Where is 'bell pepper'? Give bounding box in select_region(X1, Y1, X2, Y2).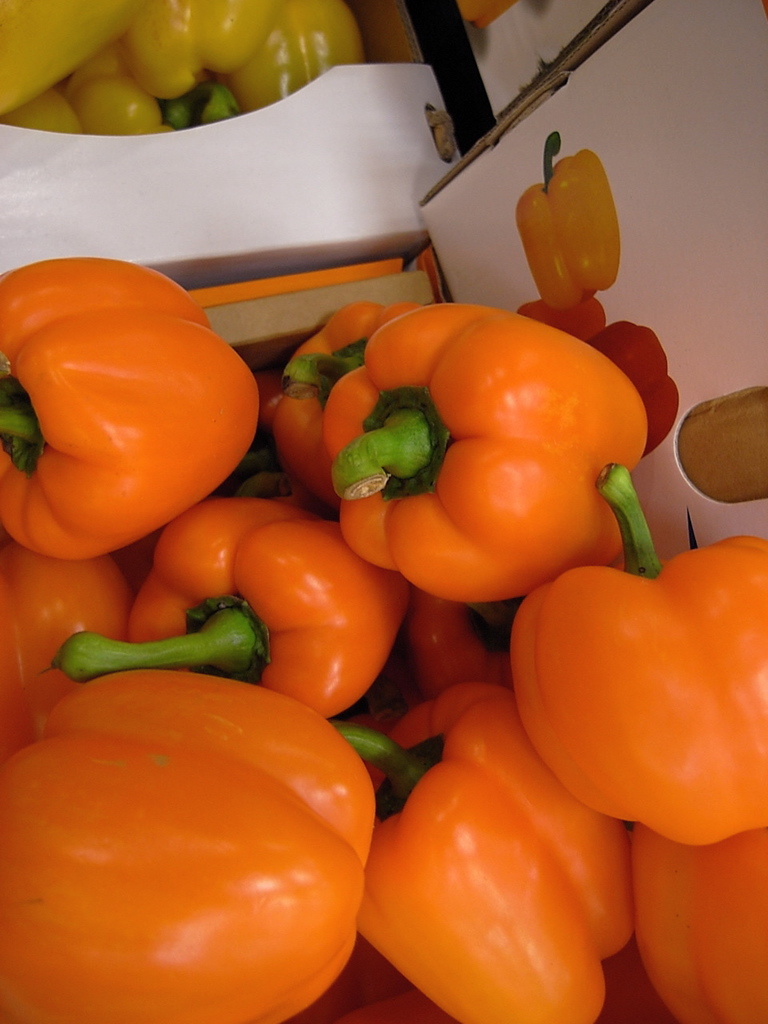
select_region(513, 134, 620, 311).
